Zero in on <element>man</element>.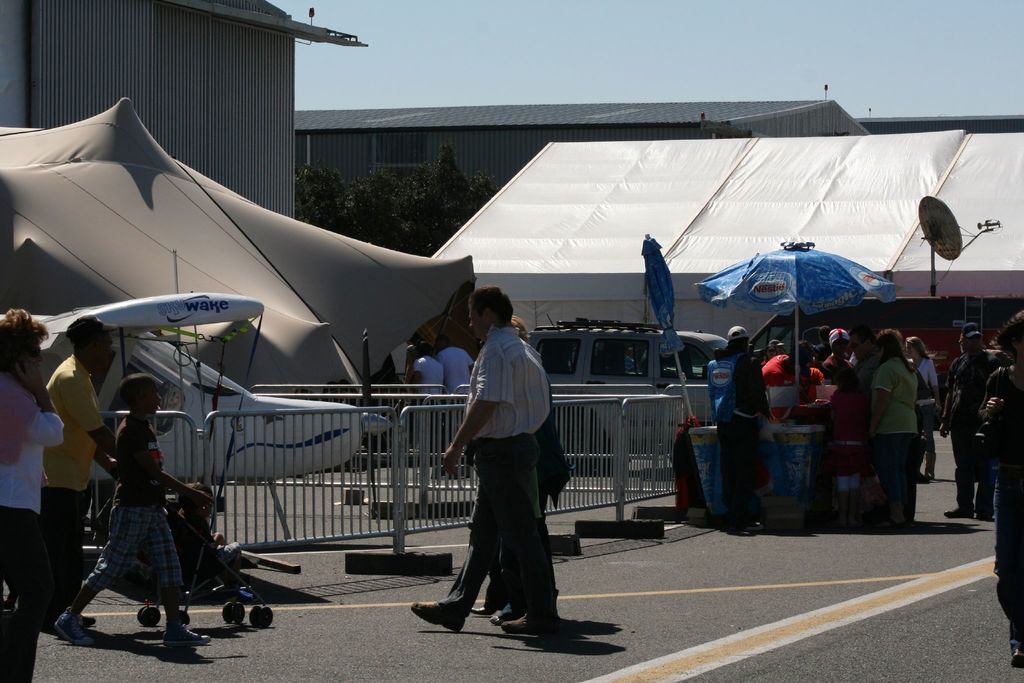
Zeroed in: <box>705,328,772,536</box>.
